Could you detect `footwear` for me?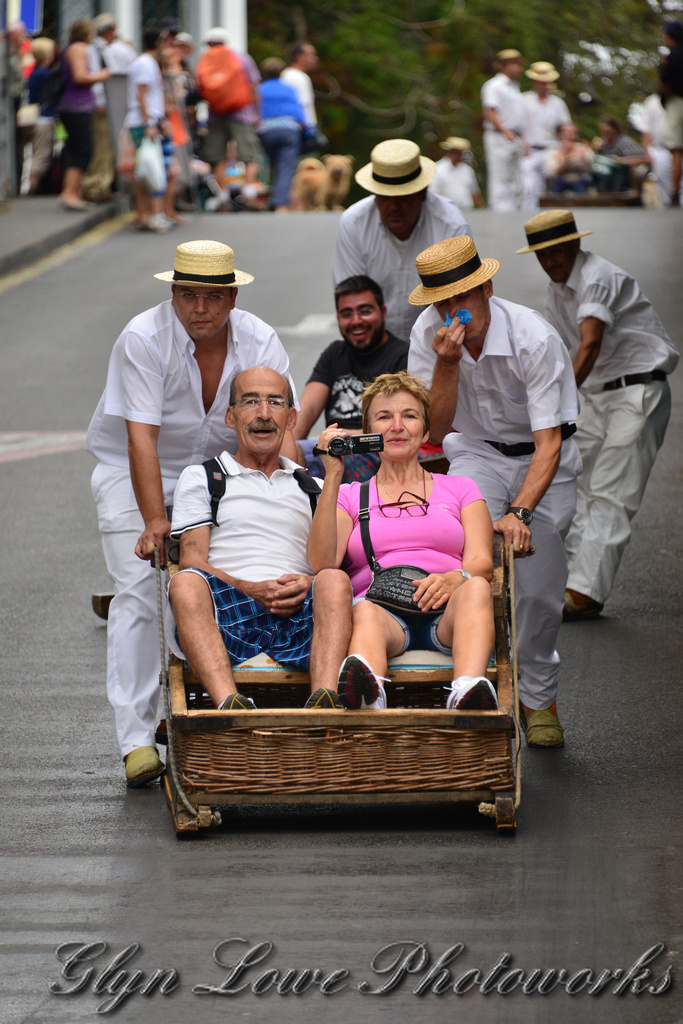
Detection result: pyautogui.locateOnScreen(551, 595, 616, 625).
